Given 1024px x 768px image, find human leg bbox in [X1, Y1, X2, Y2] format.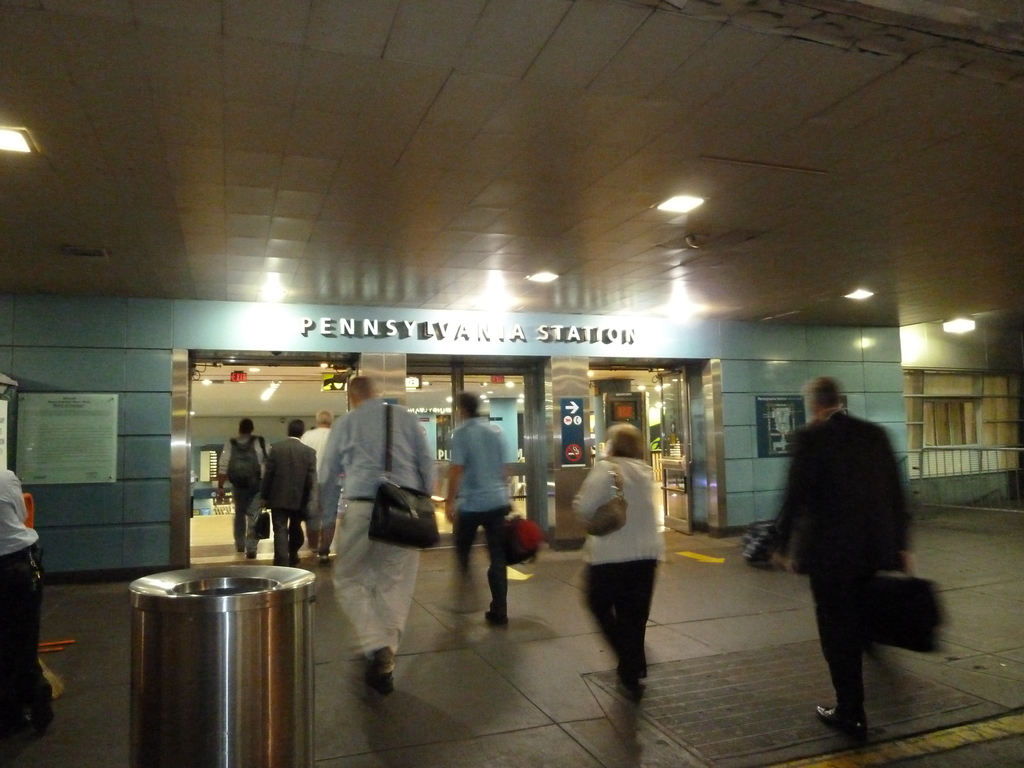
[811, 553, 865, 739].
